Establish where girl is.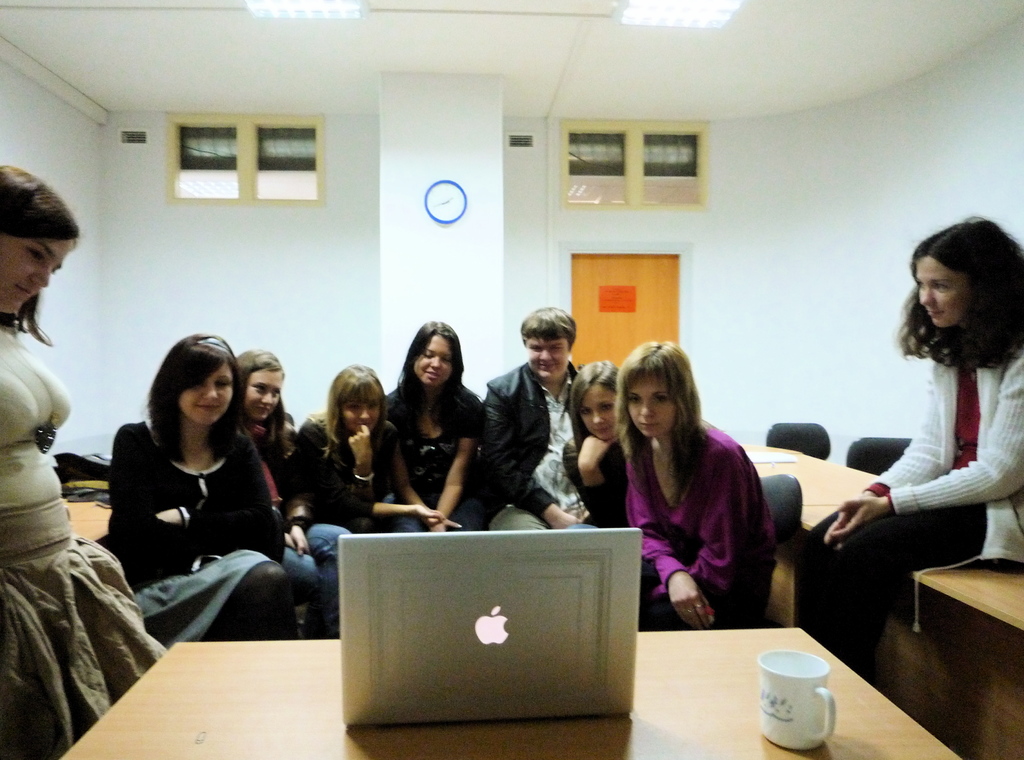
Established at {"x1": 794, "y1": 213, "x2": 1023, "y2": 665}.
